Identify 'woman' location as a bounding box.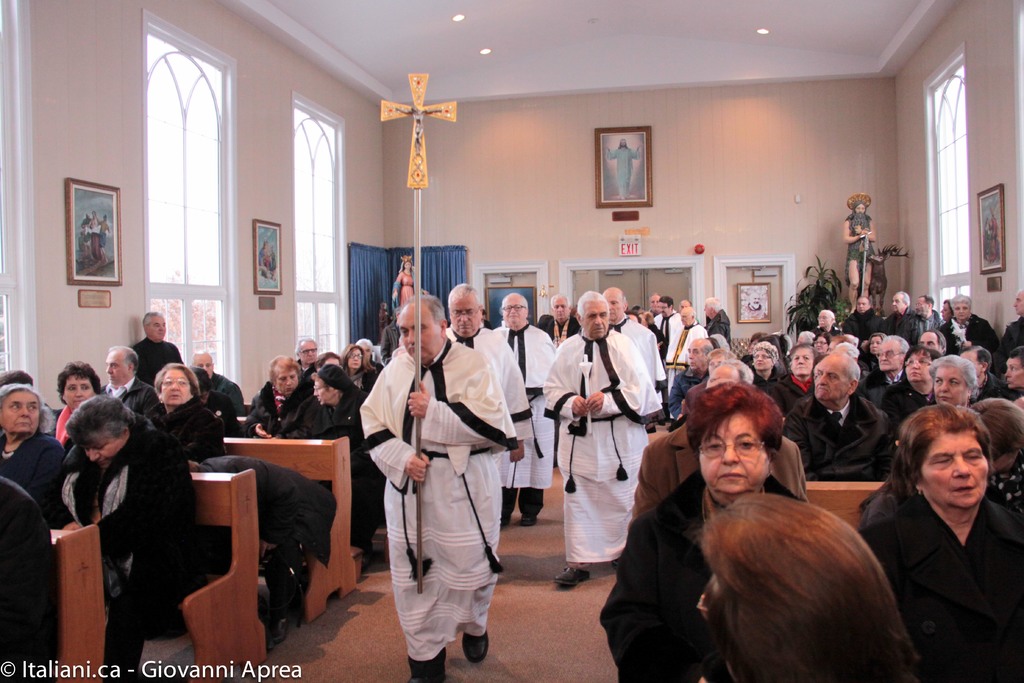
(751, 339, 810, 419).
